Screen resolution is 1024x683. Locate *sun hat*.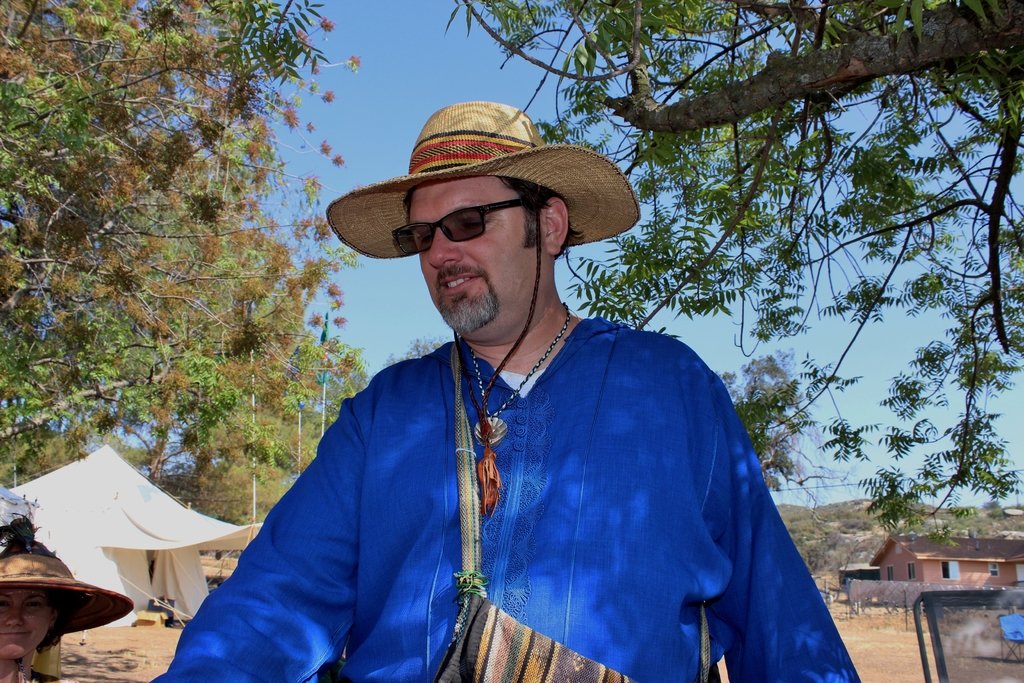
crop(321, 99, 644, 518).
